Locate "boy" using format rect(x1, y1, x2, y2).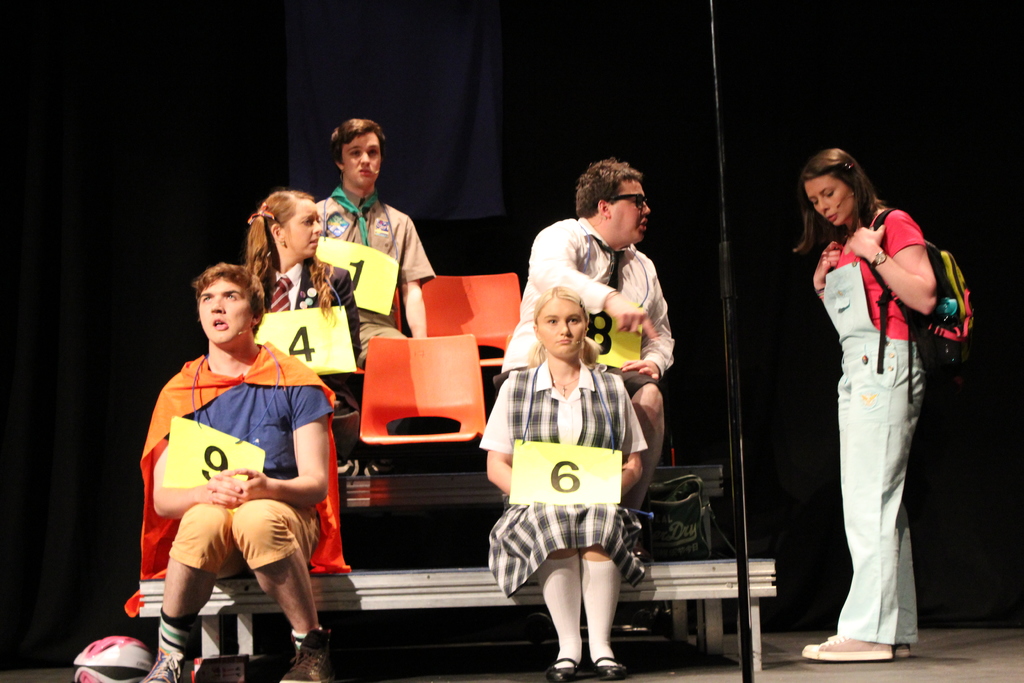
rect(141, 261, 333, 682).
